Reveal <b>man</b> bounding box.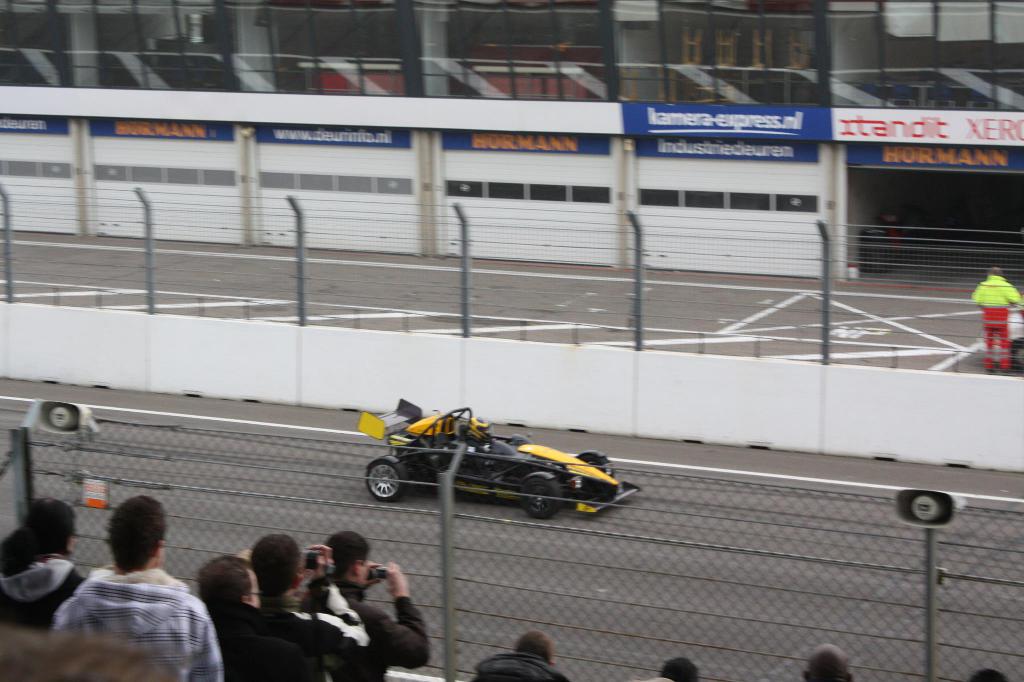
Revealed: 243:534:367:653.
